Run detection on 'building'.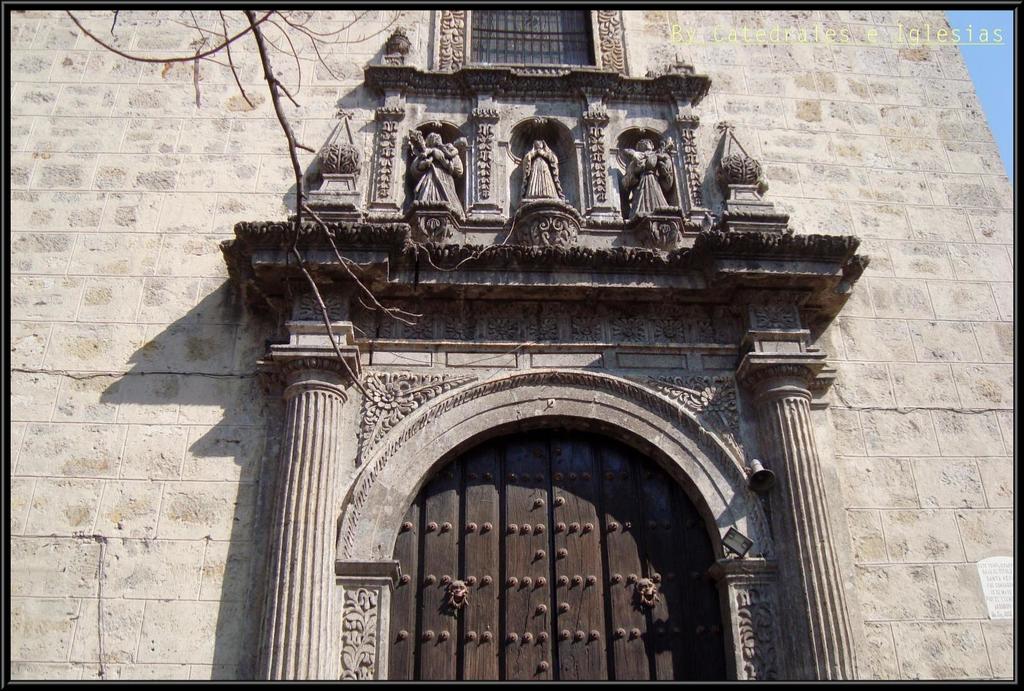
Result: select_region(6, 1, 1015, 680).
